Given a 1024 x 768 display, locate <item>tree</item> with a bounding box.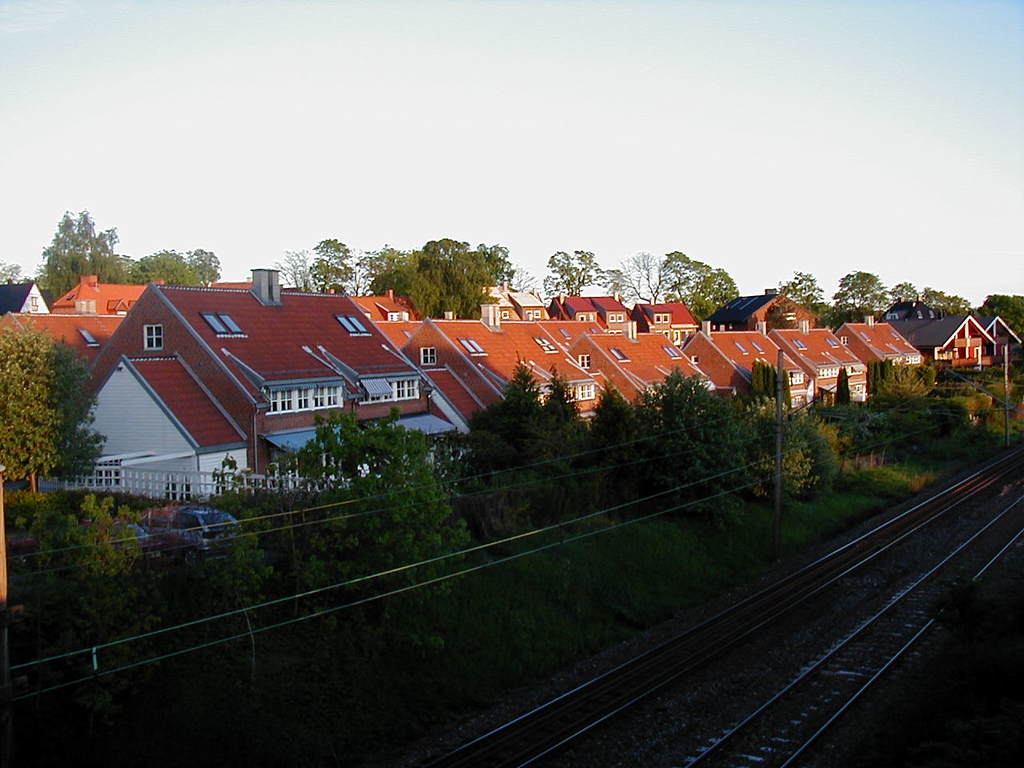
Located: {"left": 655, "top": 250, "right": 717, "bottom": 305}.
